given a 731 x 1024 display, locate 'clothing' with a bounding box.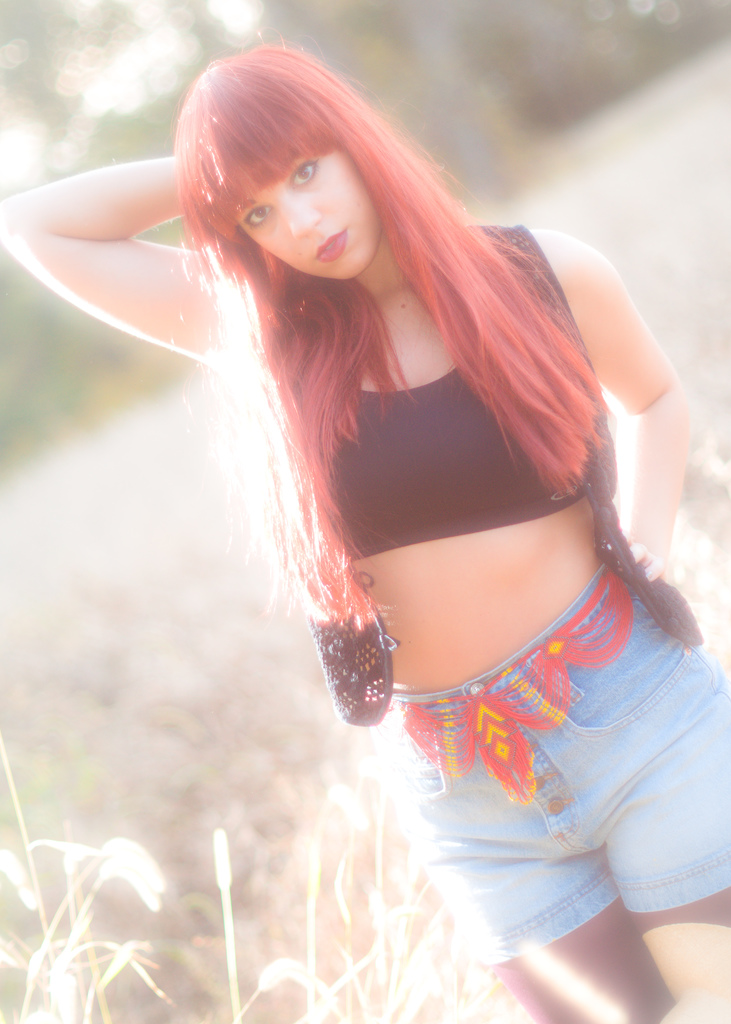
Located: <bbox>93, 237, 686, 944</bbox>.
